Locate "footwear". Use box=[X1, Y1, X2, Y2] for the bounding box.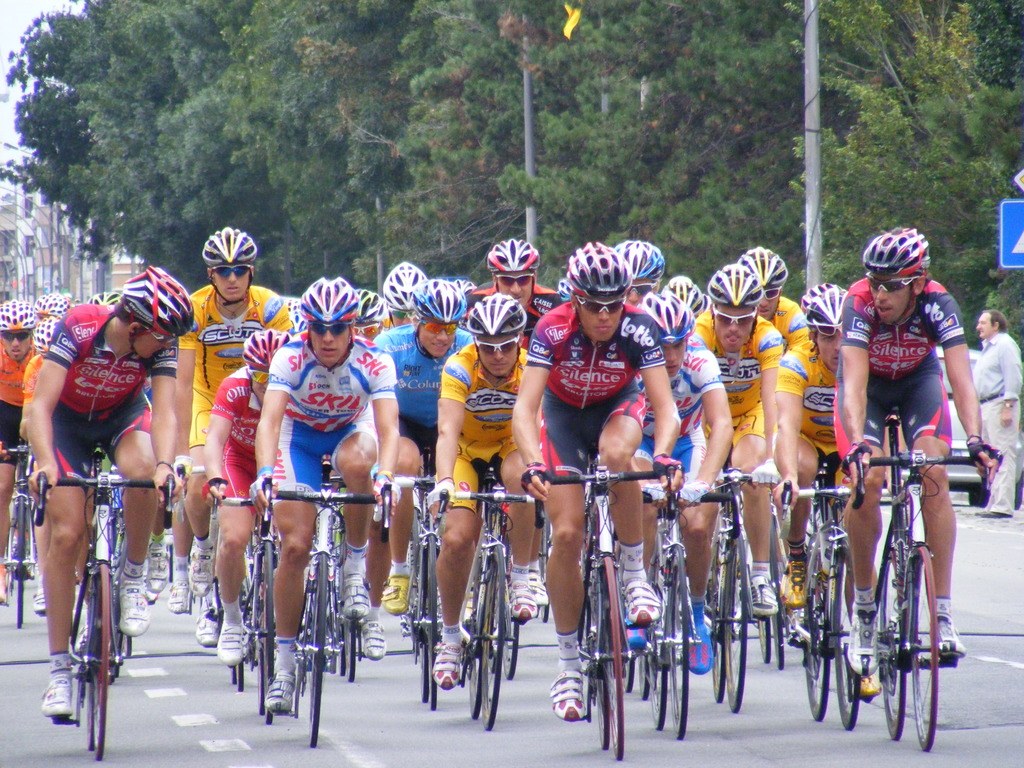
box=[932, 612, 970, 662].
